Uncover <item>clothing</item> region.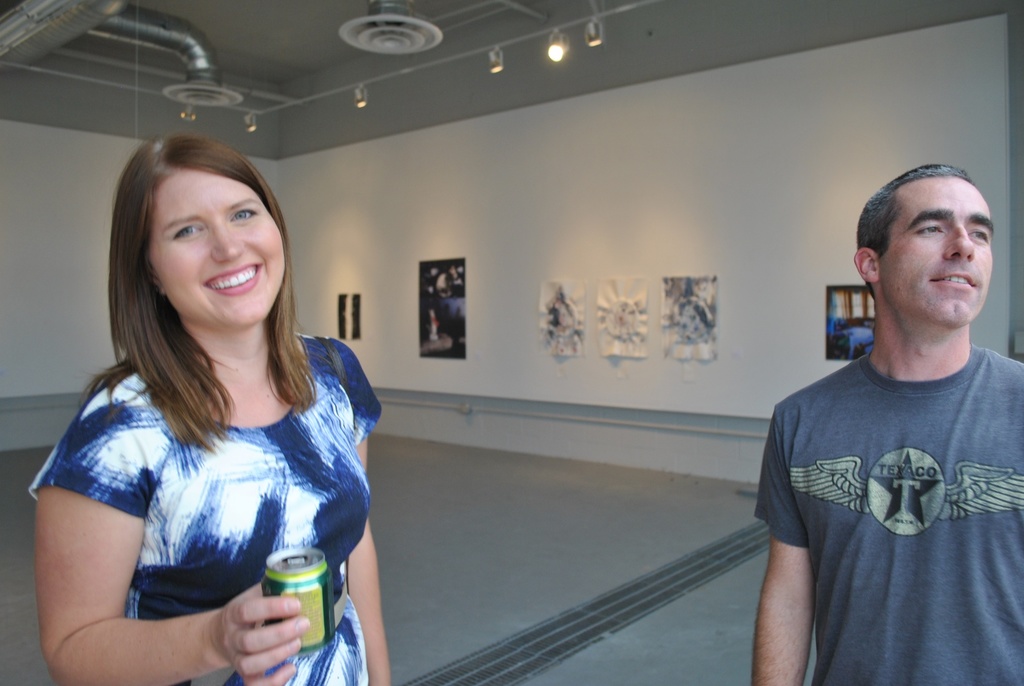
Uncovered: 24:339:417:685.
